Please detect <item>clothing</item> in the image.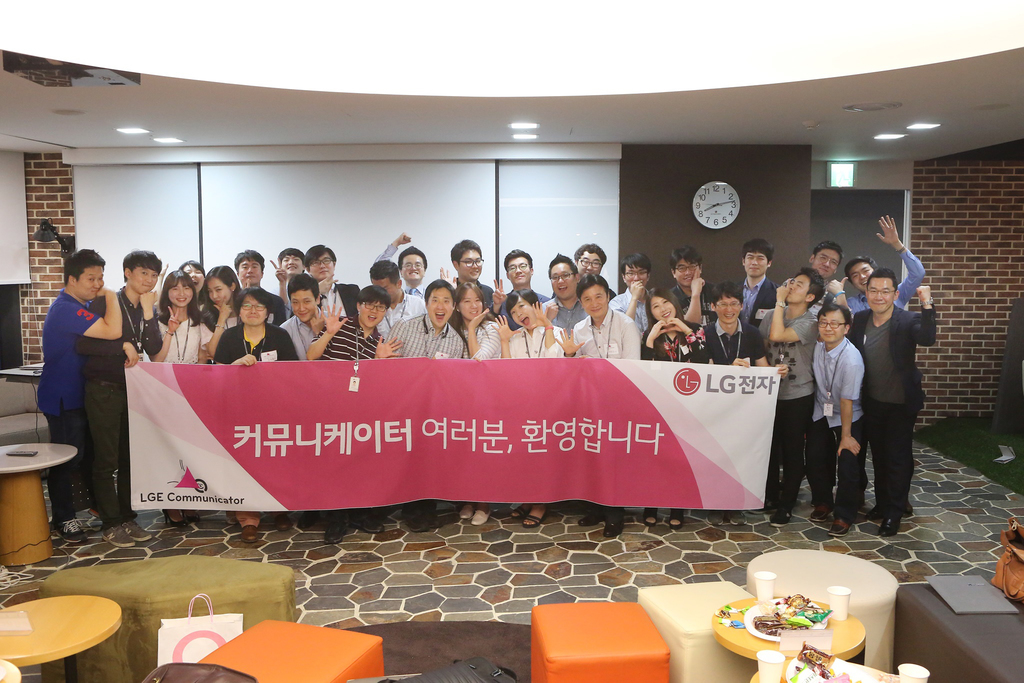
bbox(387, 313, 465, 358).
